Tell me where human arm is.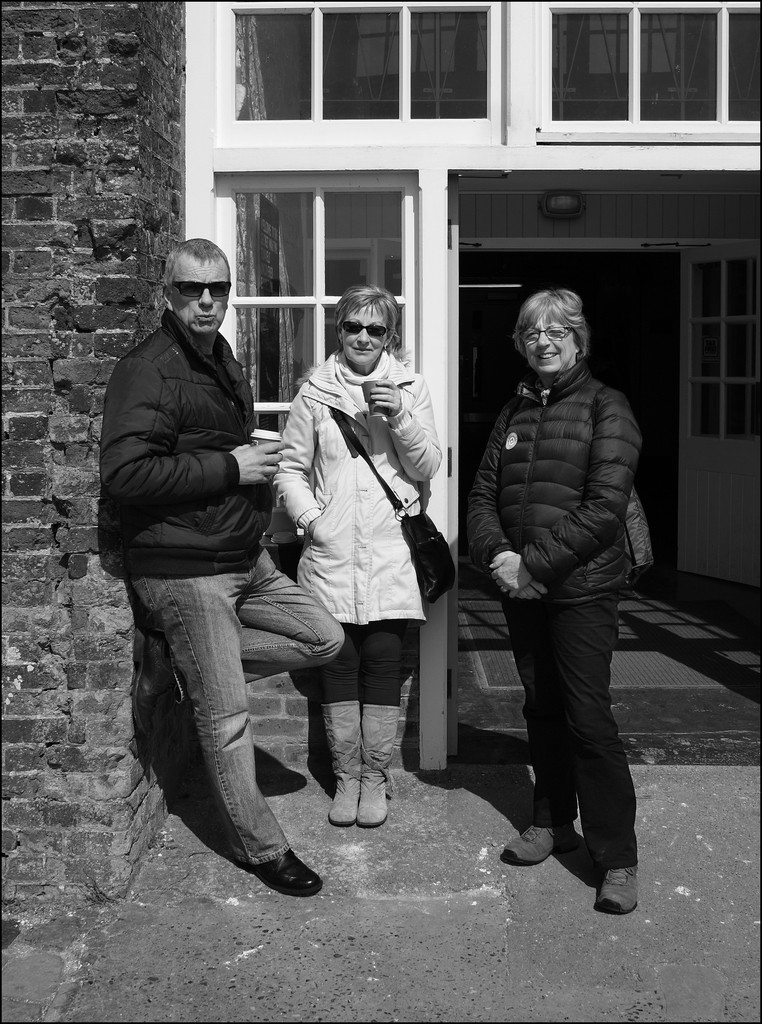
human arm is at region(464, 399, 547, 604).
